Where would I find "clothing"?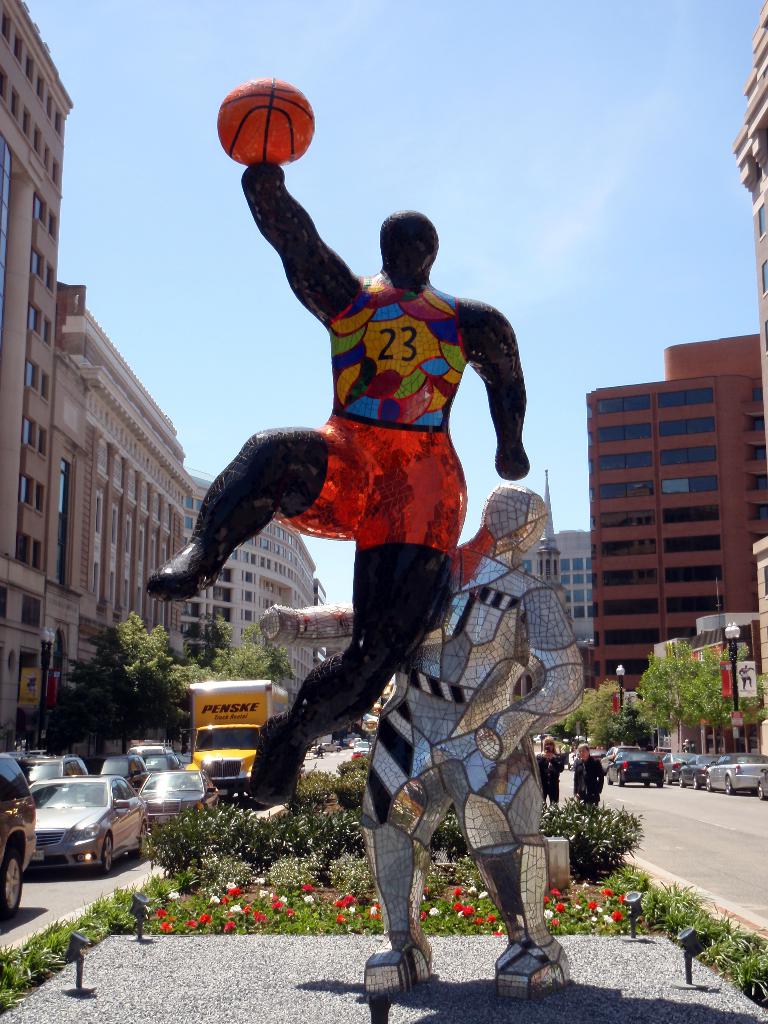
At bbox=[569, 744, 607, 816].
